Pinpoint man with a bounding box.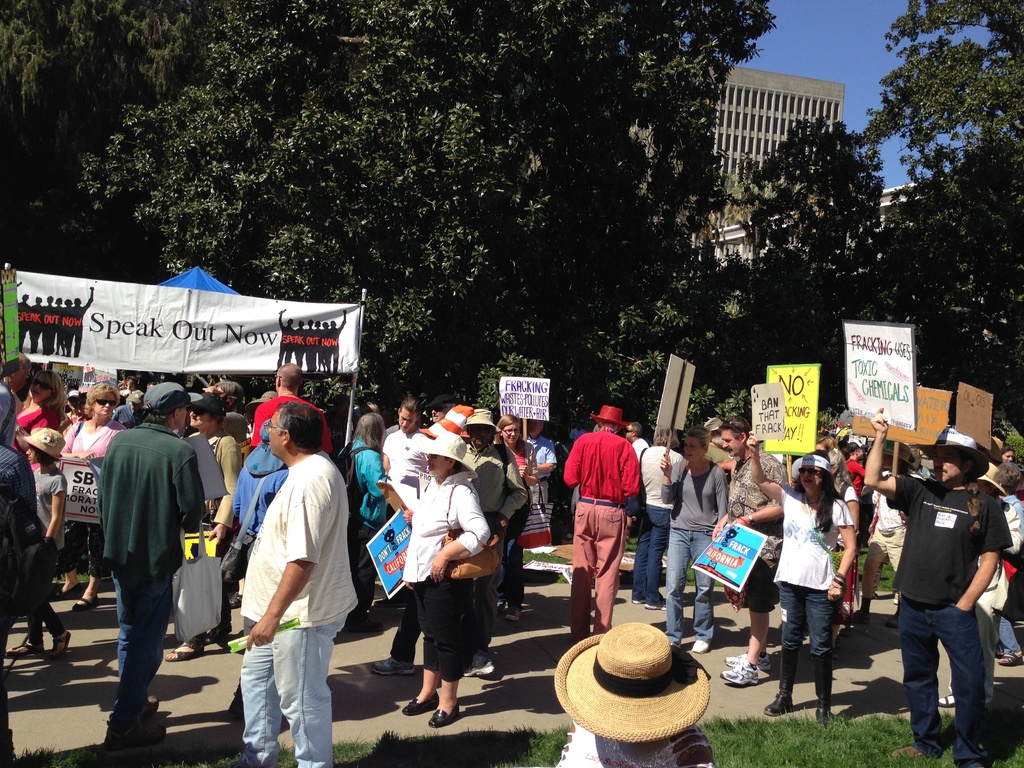
detection(276, 307, 296, 367).
